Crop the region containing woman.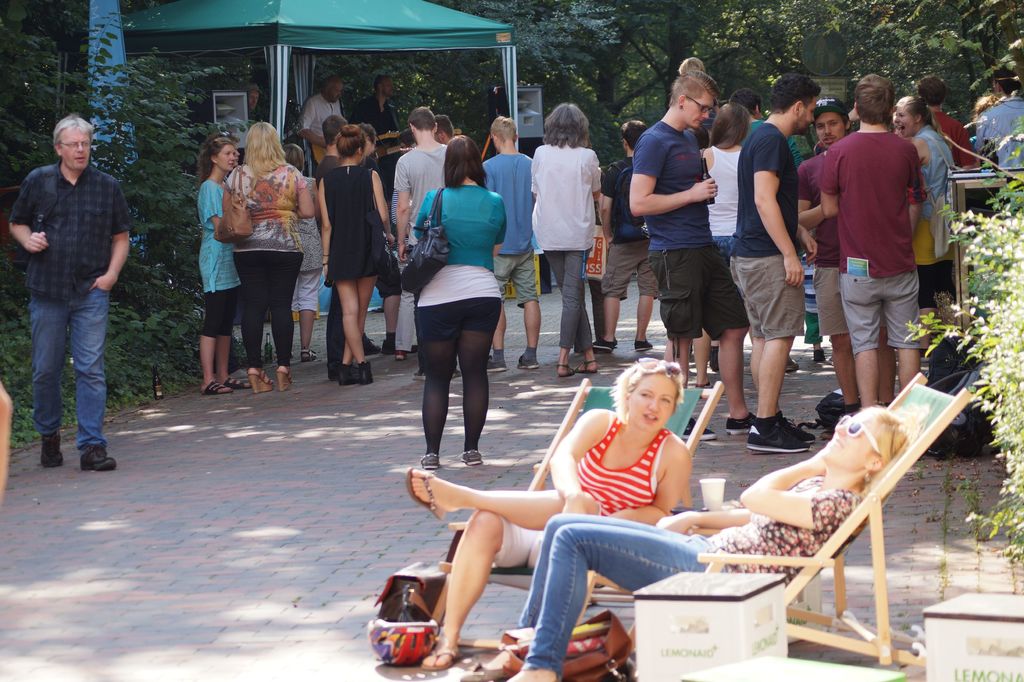
Crop region: [left=284, top=140, right=326, bottom=371].
